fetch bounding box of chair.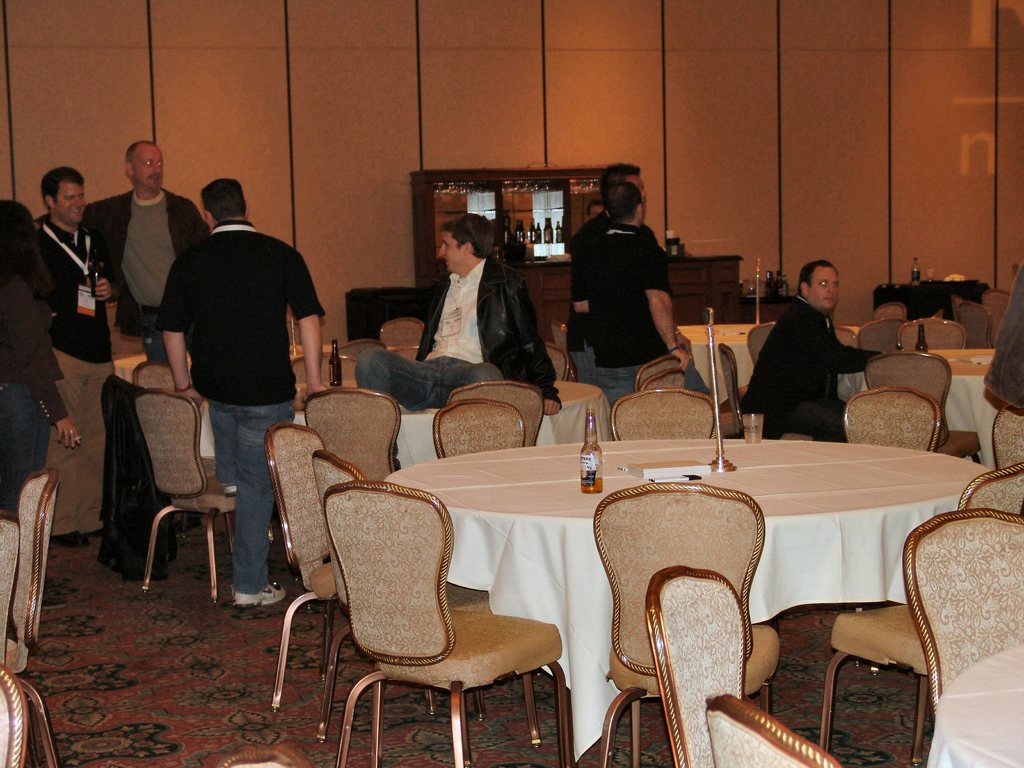
Bbox: [337,342,380,360].
